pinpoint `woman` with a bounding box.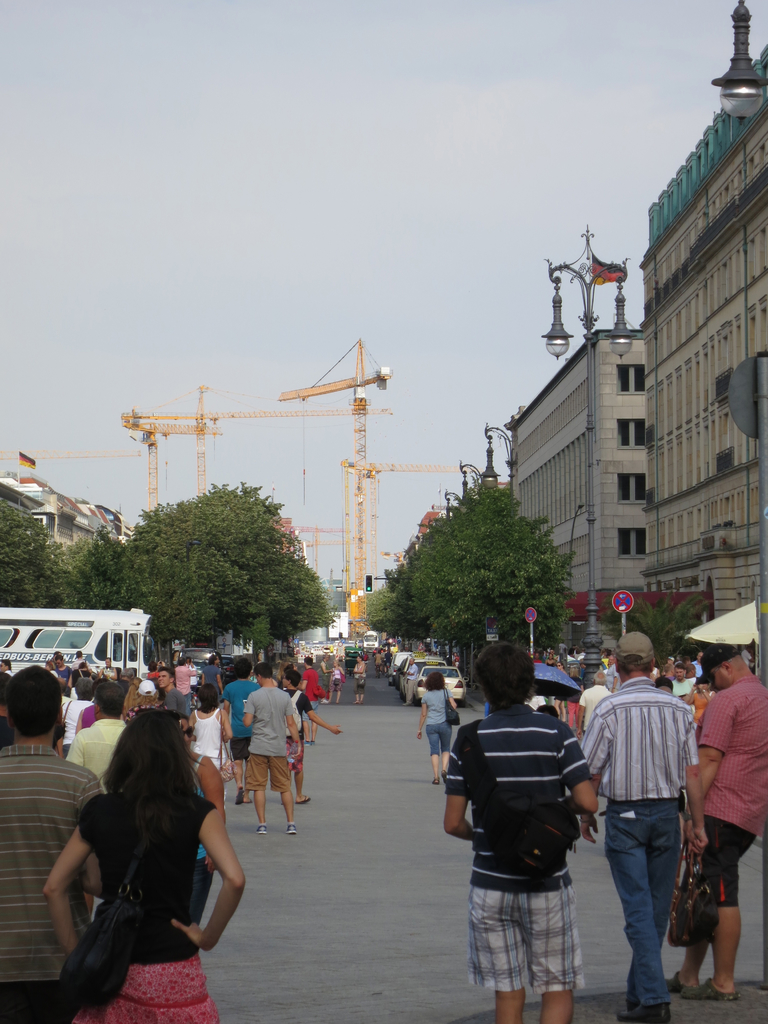
bbox(687, 680, 712, 724).
